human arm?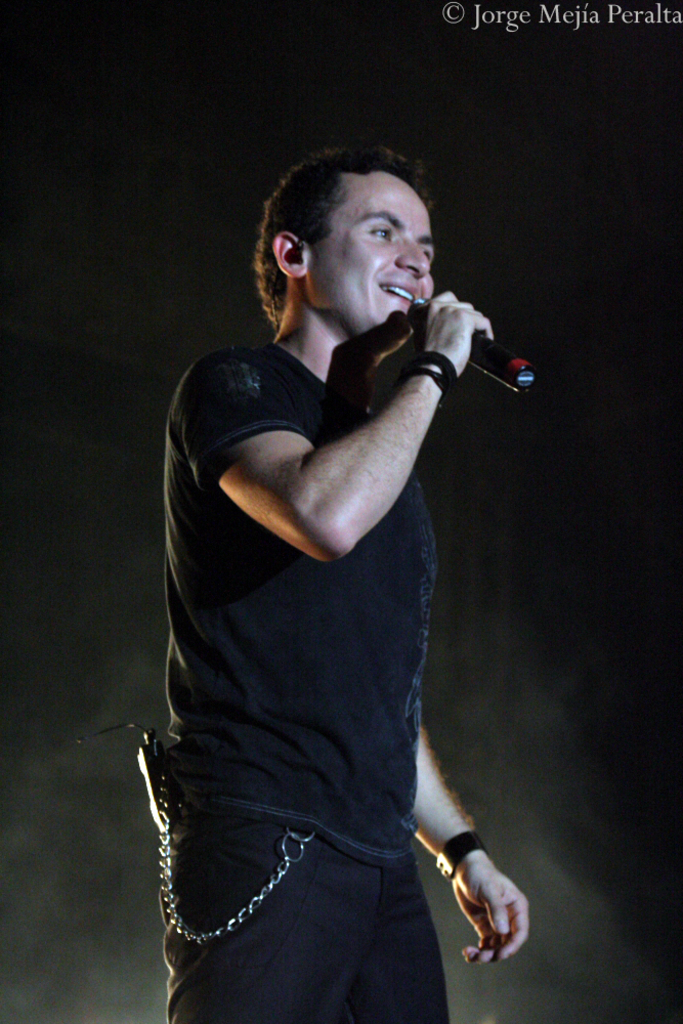
{"left": 199, "top": 249, "right": 500, "bottom": 580}
